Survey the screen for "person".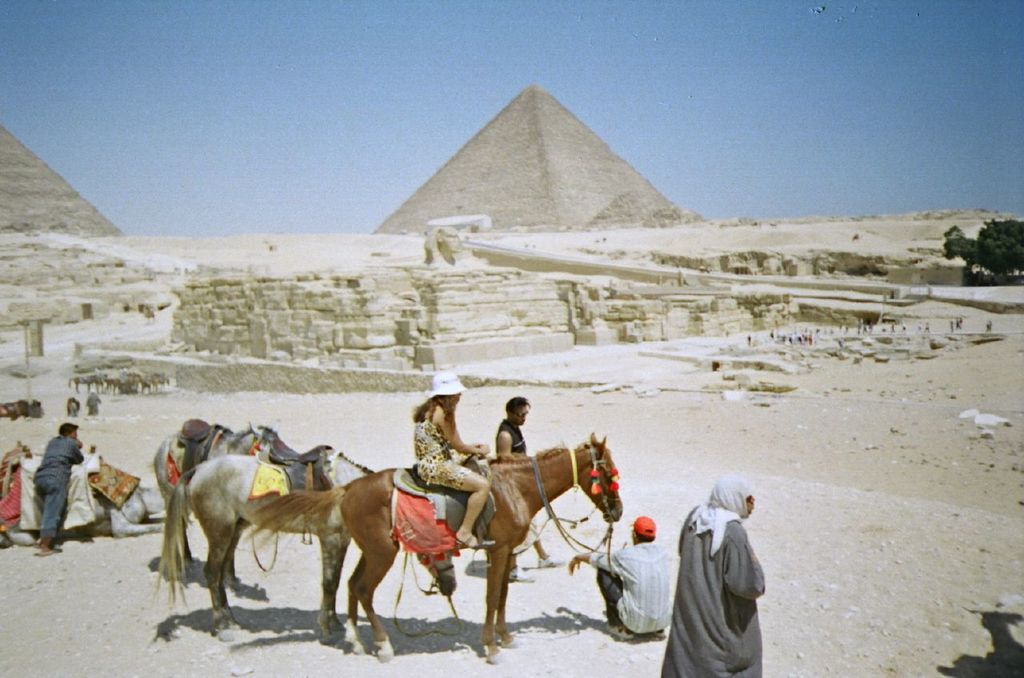
Survey found: [664,487,775,677].
